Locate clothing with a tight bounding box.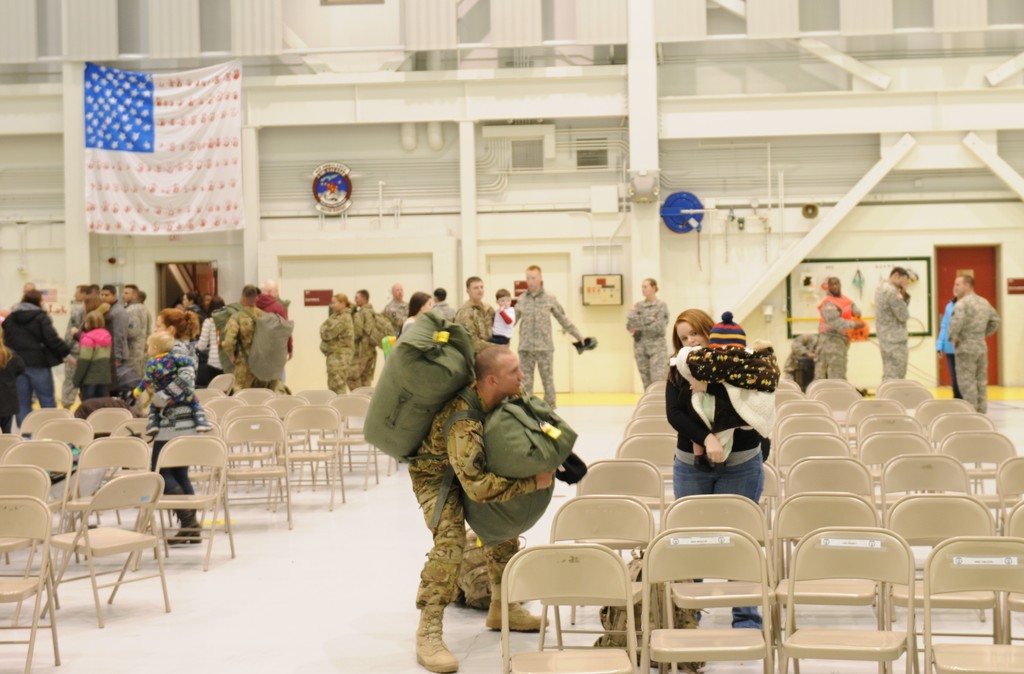
detection(378, 294, 404, 340).
